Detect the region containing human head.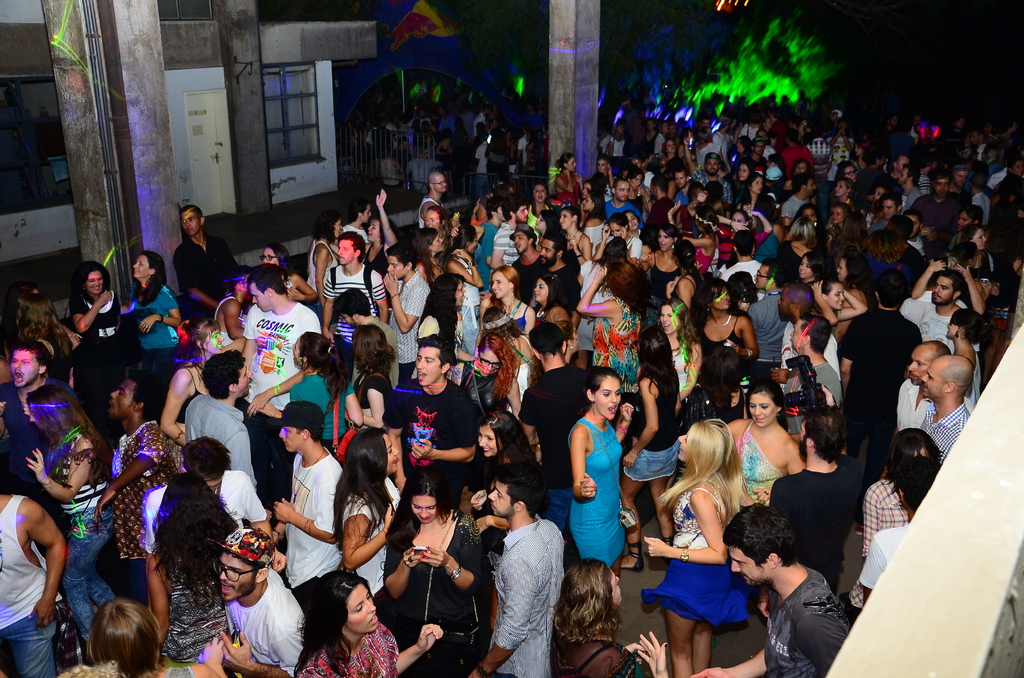
(678,423,733,459).
